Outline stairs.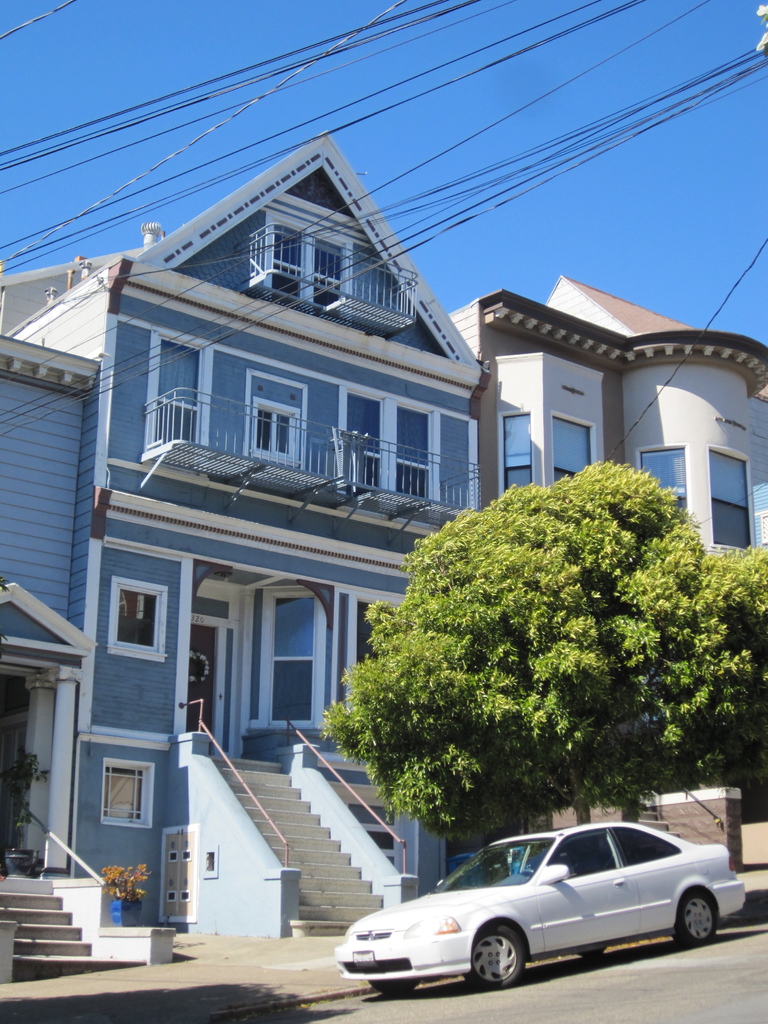
Outline: 212, 764, 383, 938.
